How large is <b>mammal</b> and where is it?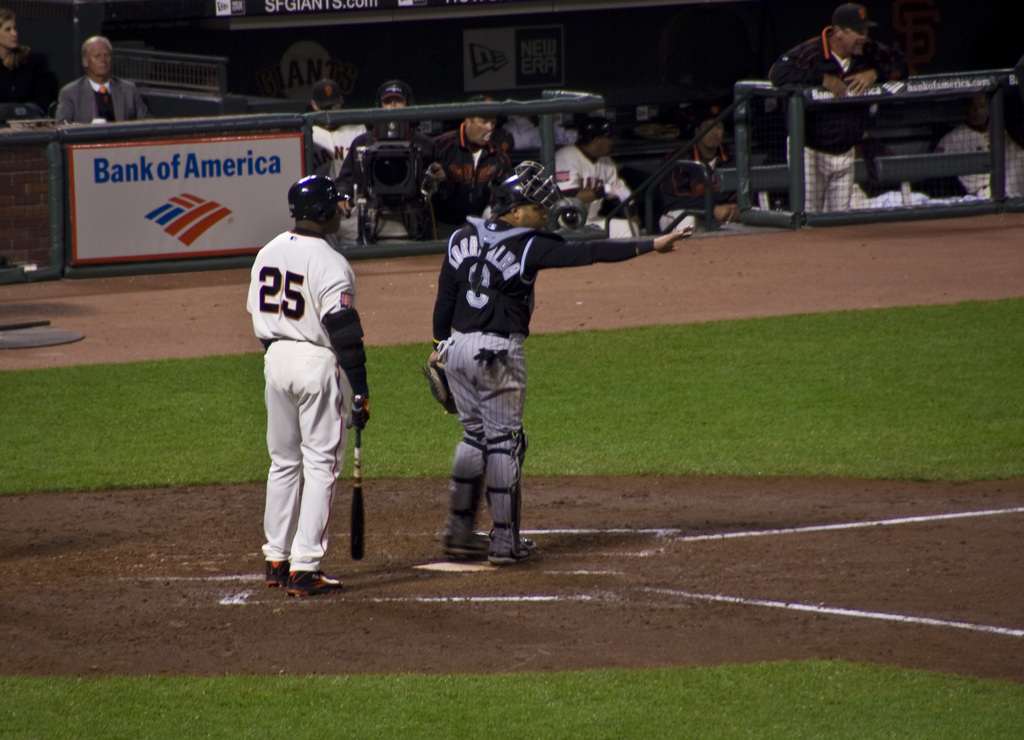
Bounding box: {"left": 437, "top": 93, "right": 516, "bottom": 234}.
